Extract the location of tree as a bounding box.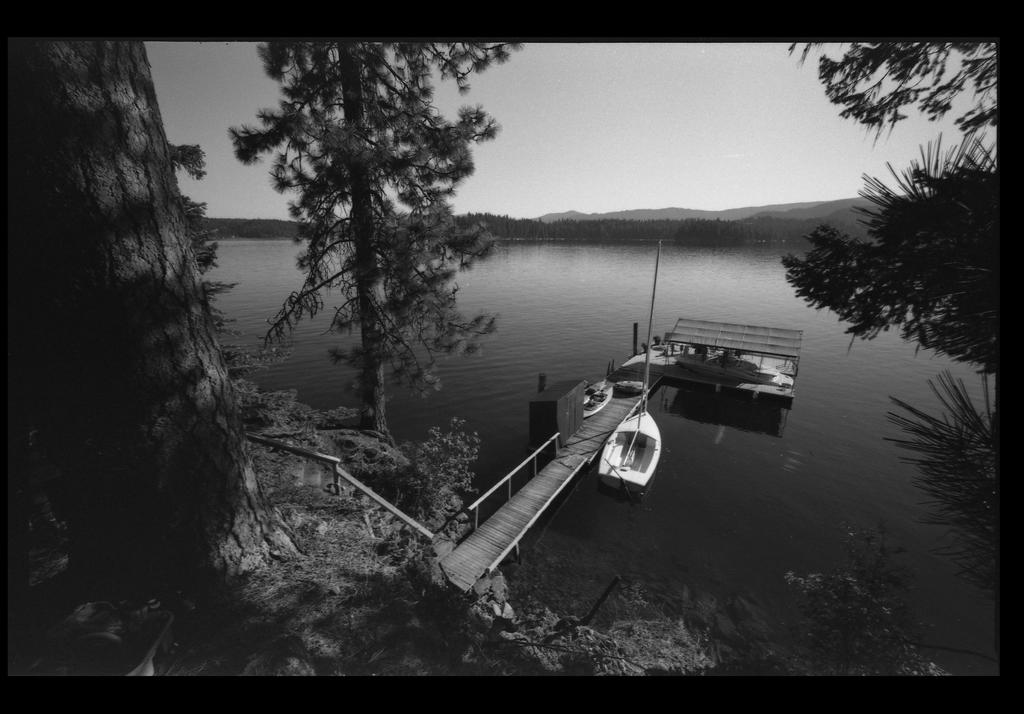
bbox(237, 40, 501, 475).
